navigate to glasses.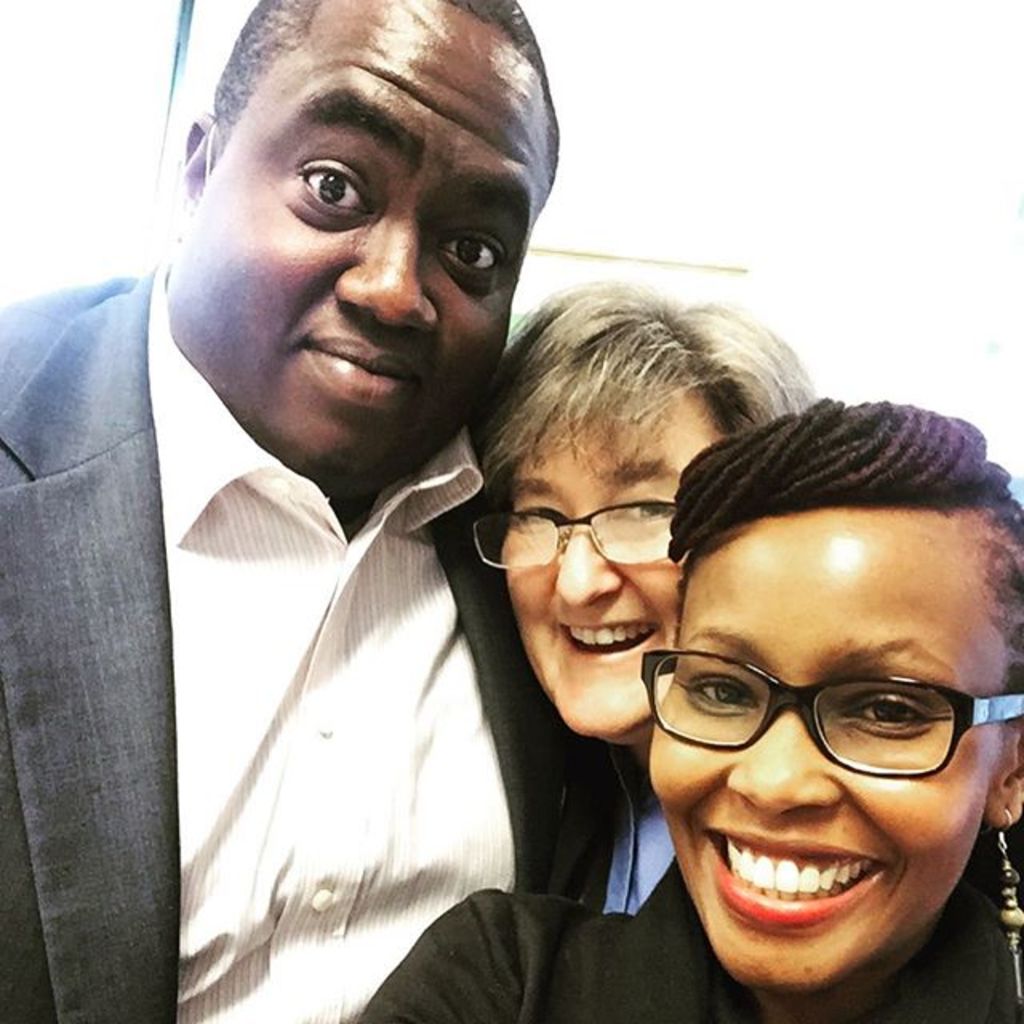
Navigation target: (left=634, top=635, right=1022, bottom=784).
